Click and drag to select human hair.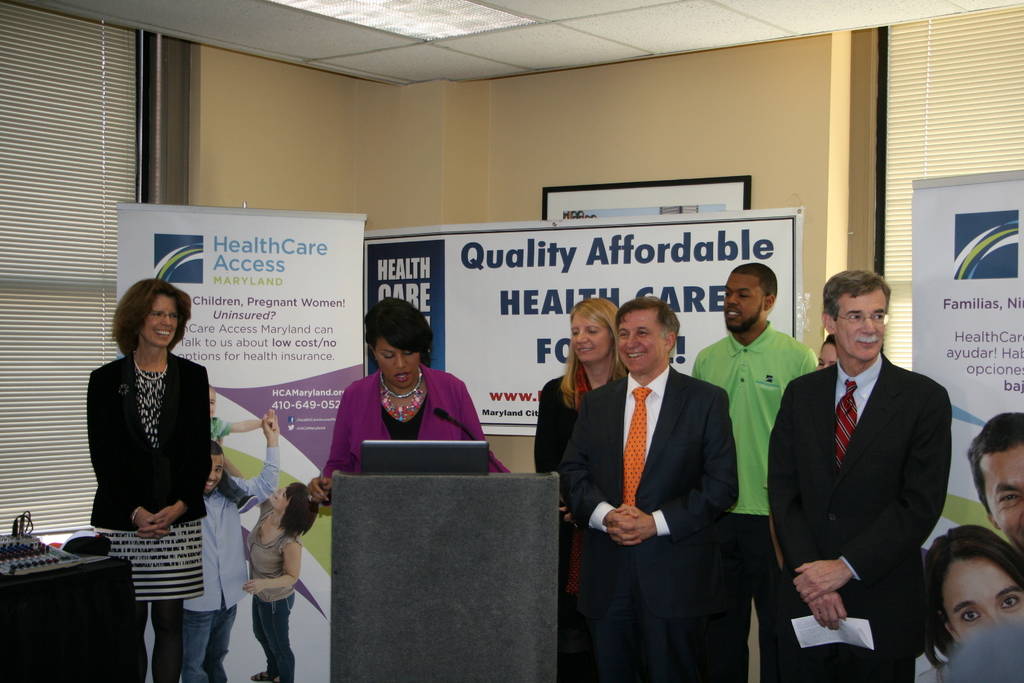
Selection: 613 294 680 340.
